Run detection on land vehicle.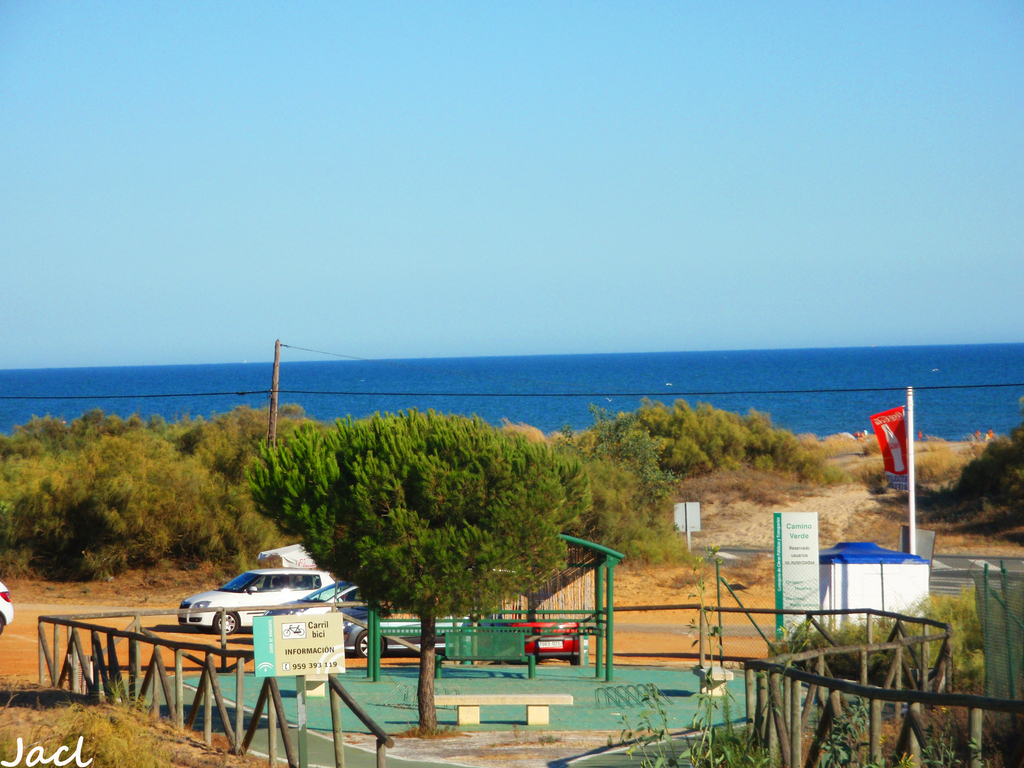
Result: region(340, 615, 469, 659).
